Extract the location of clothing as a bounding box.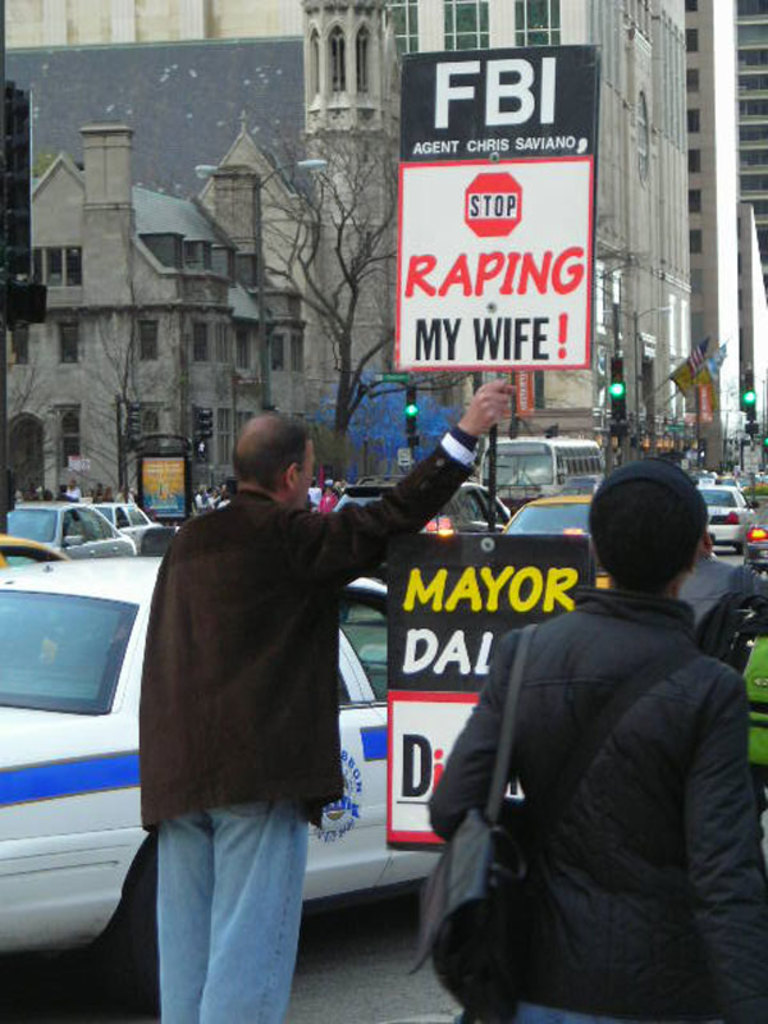
l=317, t=493, r=340, b=513.
